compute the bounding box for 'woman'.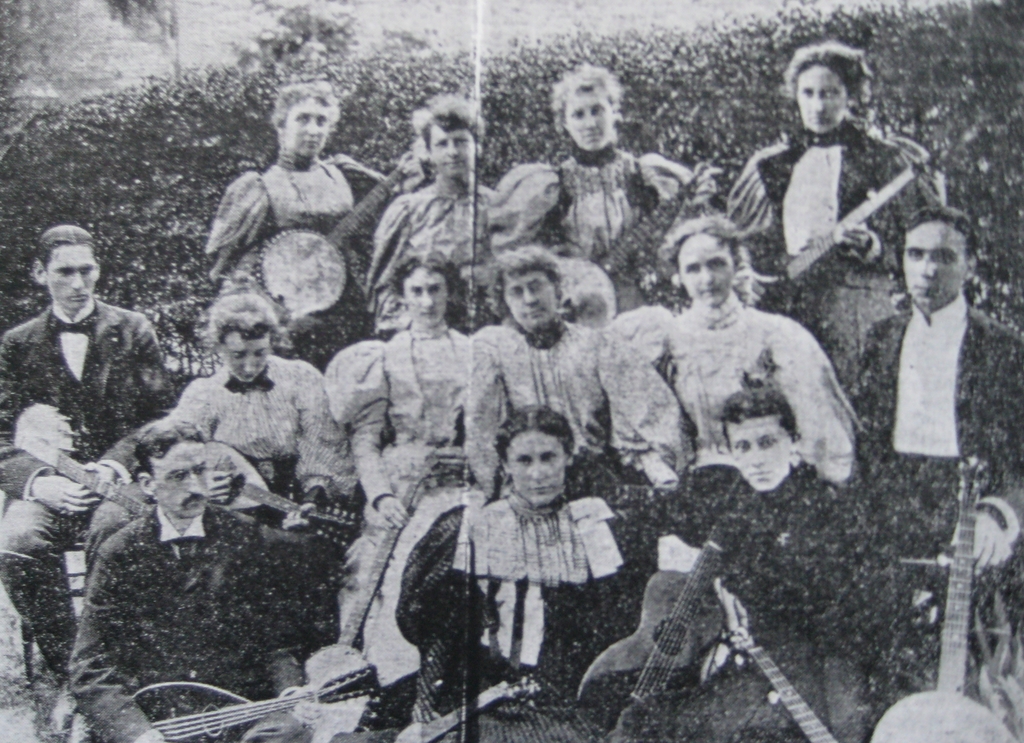
rect(441, 407, 638, 742).
